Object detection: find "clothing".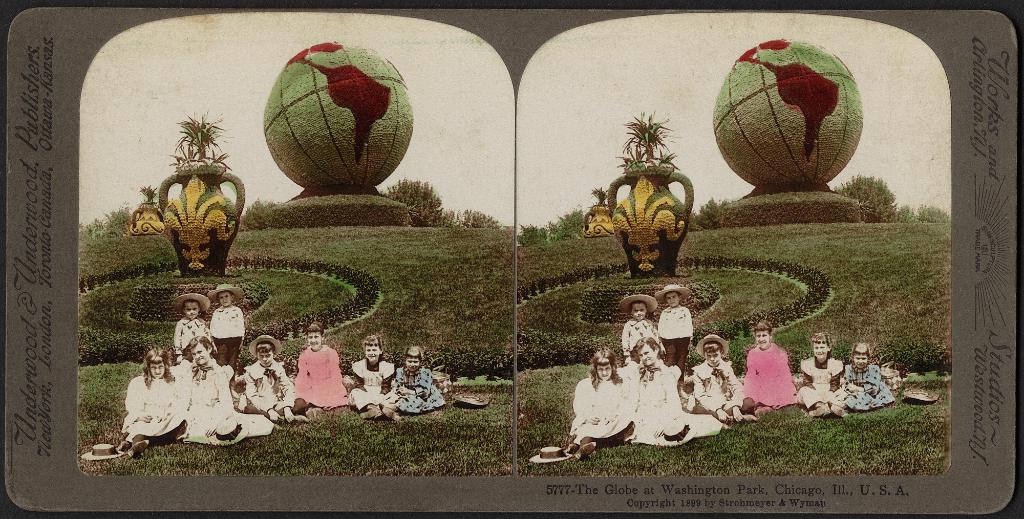
box=[659, 301, 693, 374].
